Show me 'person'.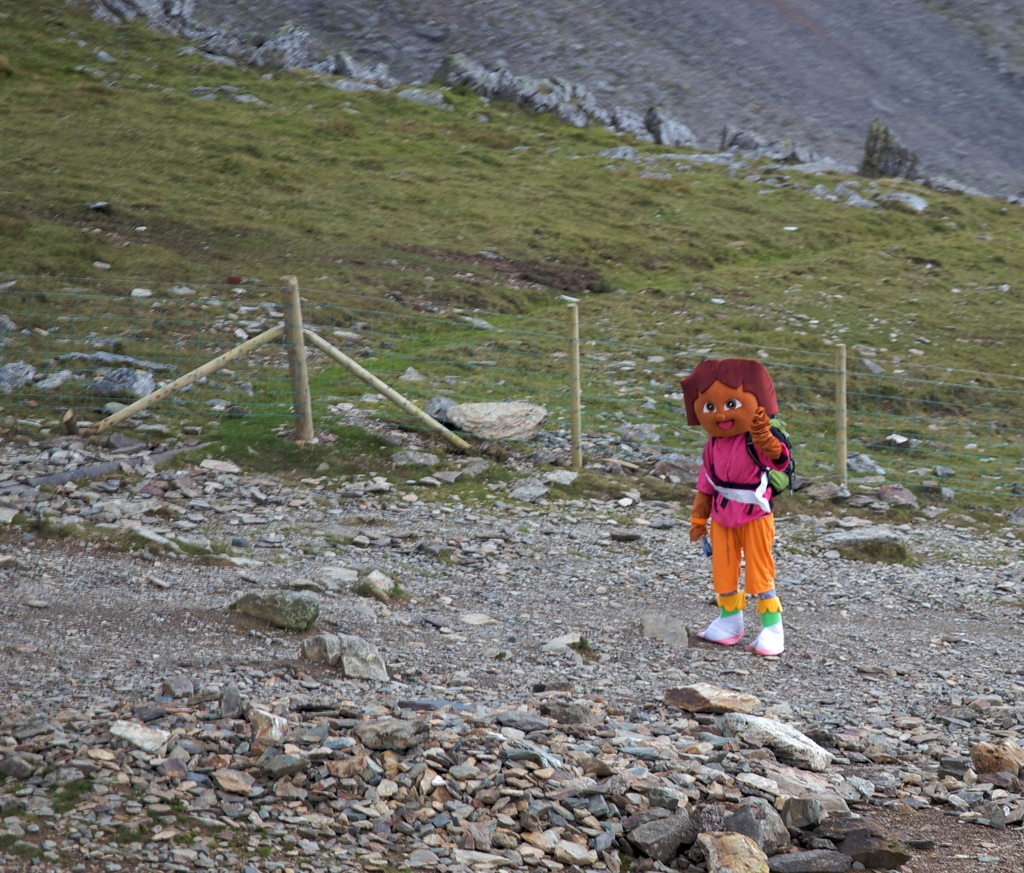
'person' is here: (678, 358, 798, 656).
